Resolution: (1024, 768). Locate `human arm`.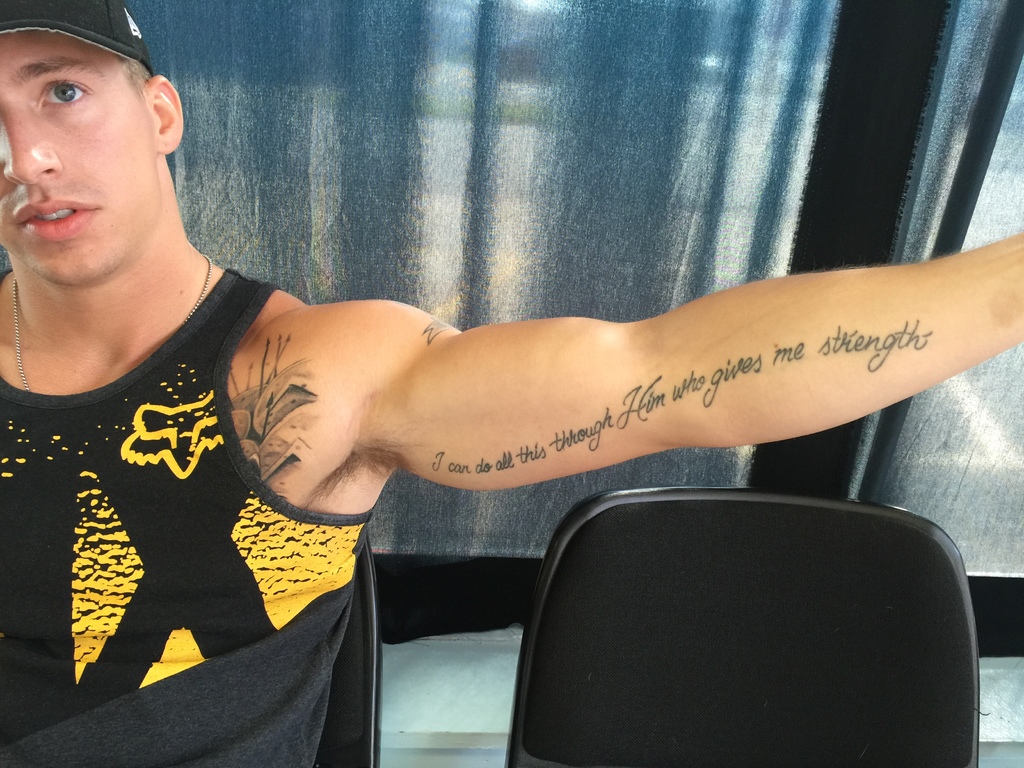
locate(356, 218, 1023, 500).
